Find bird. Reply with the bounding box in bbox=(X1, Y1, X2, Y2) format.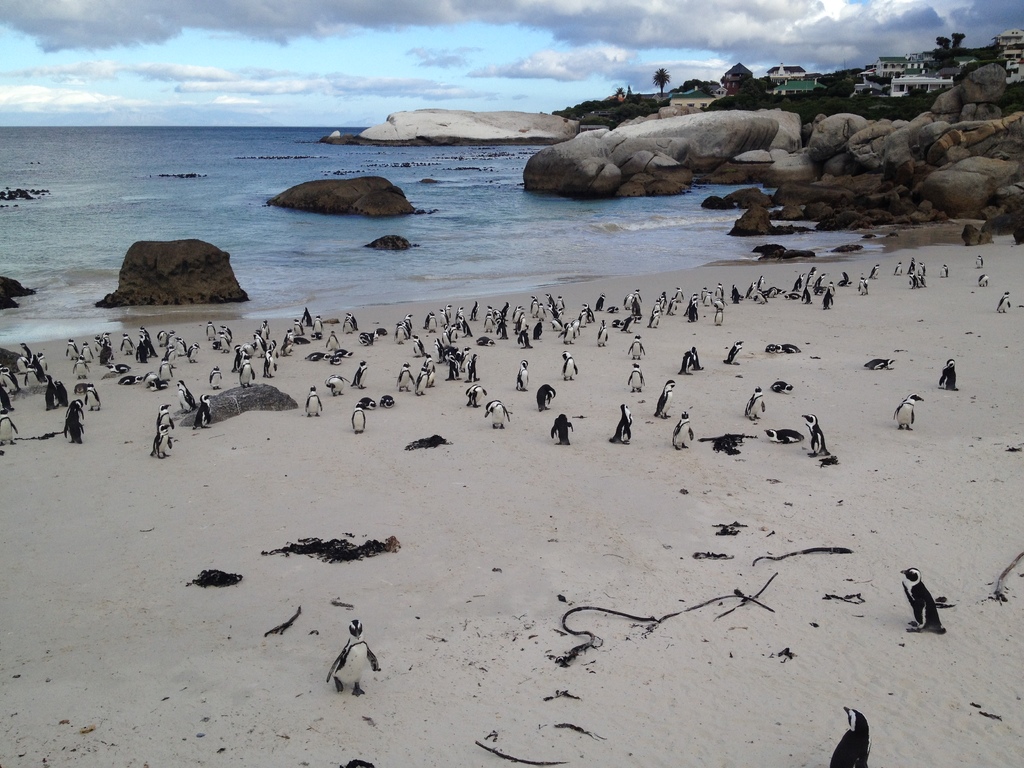
bbox=(328, 355, 345, 363).
